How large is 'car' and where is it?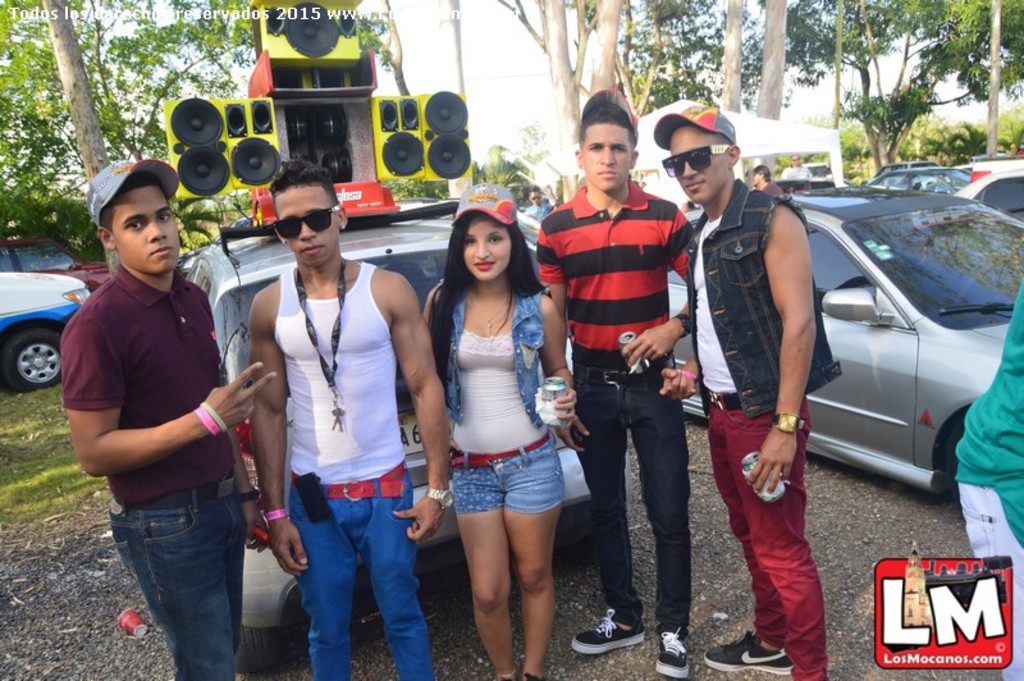
Bounding box: 0, 233, 106, 289.
